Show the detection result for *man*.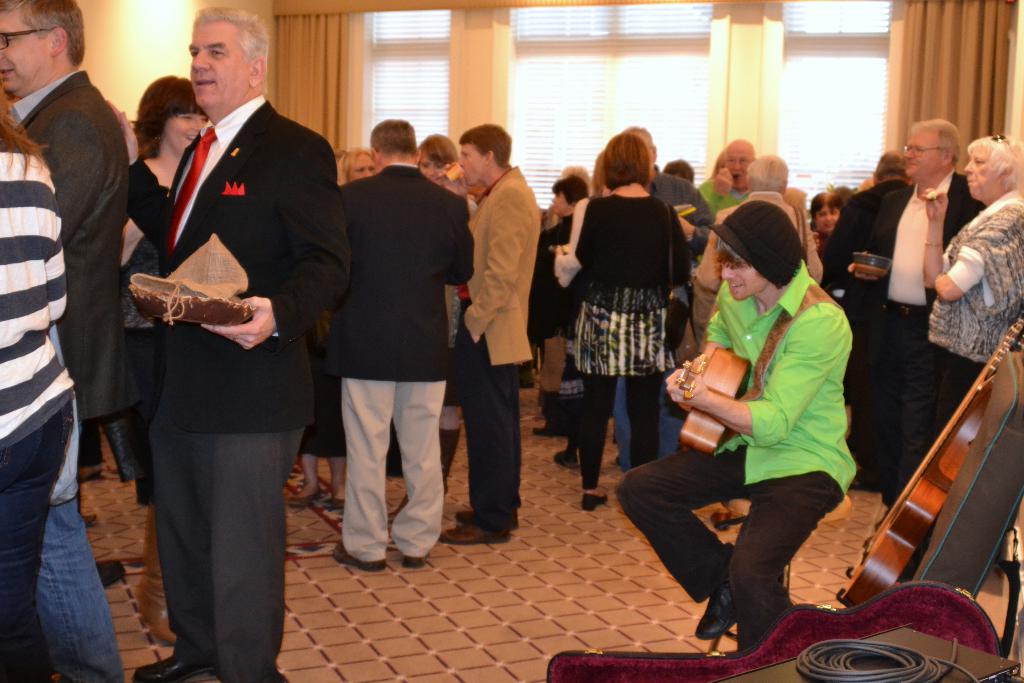
x1=842 y1=107 x2=991 y2=519.
